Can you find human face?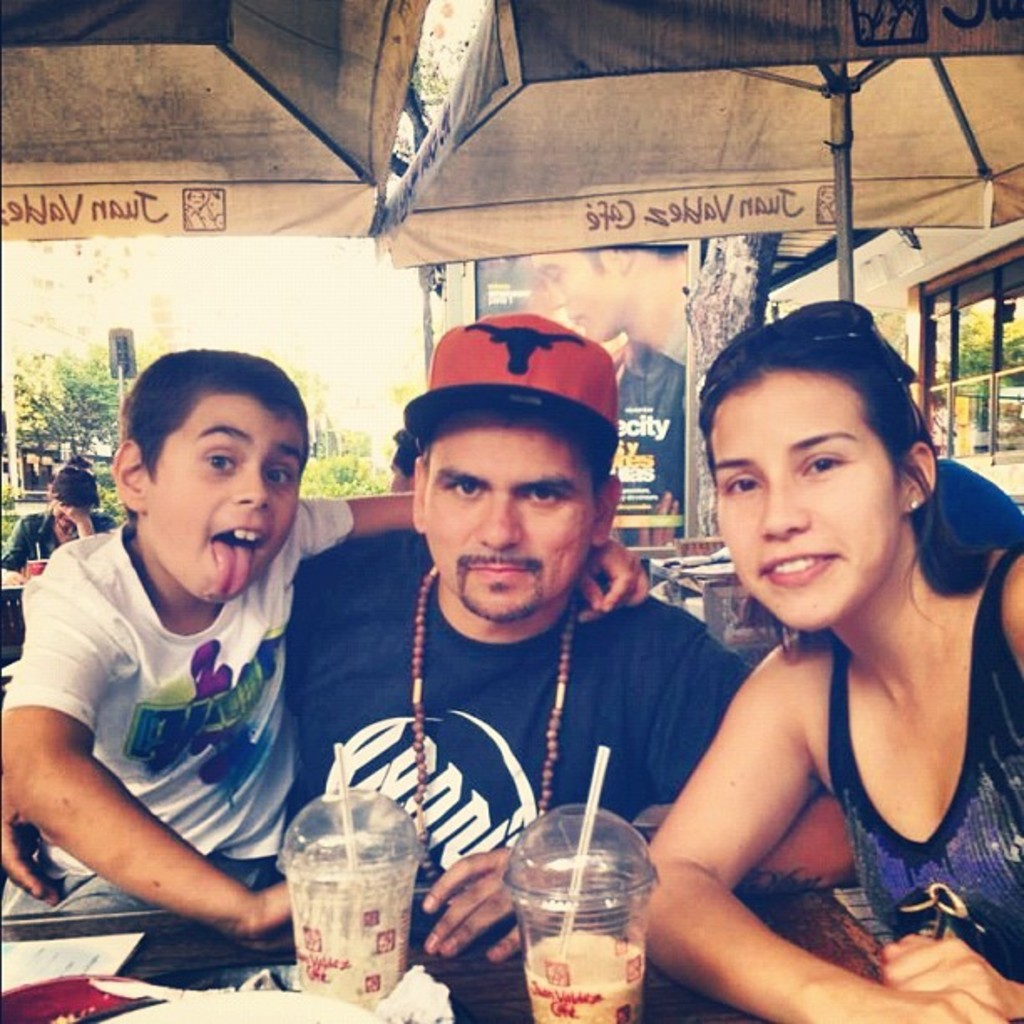
Yes, bounding box: bbox=[708, 365, 904, 631].
